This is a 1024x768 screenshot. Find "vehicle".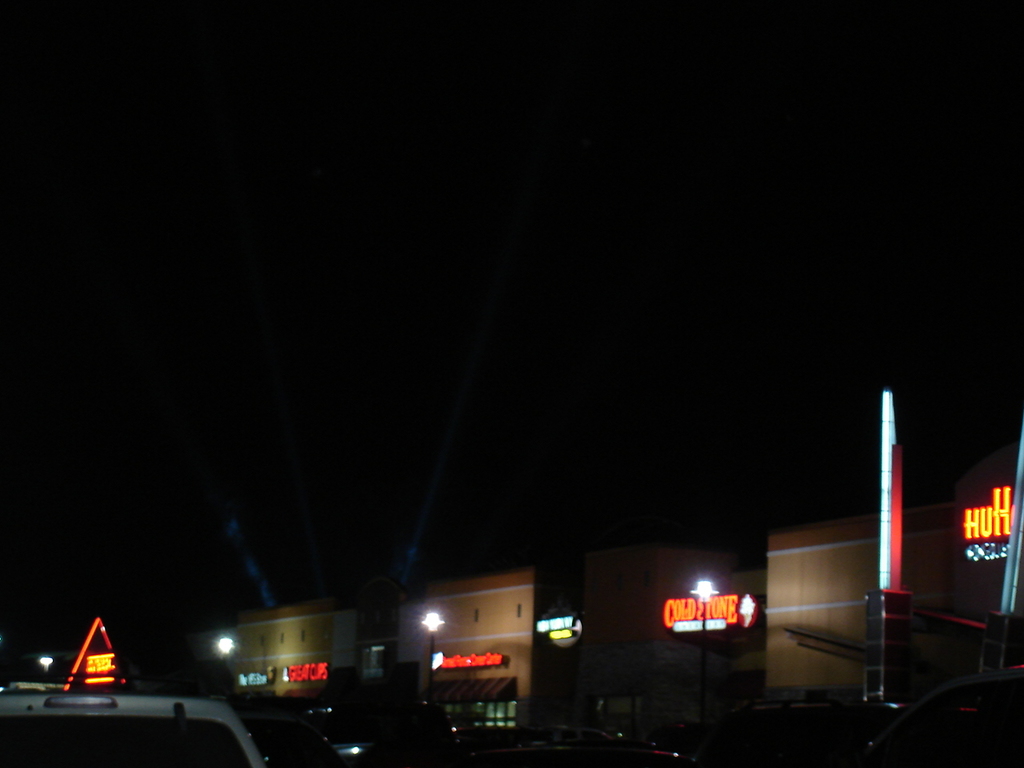
Bounding box: l=0, t=658, r=274, b=767.
